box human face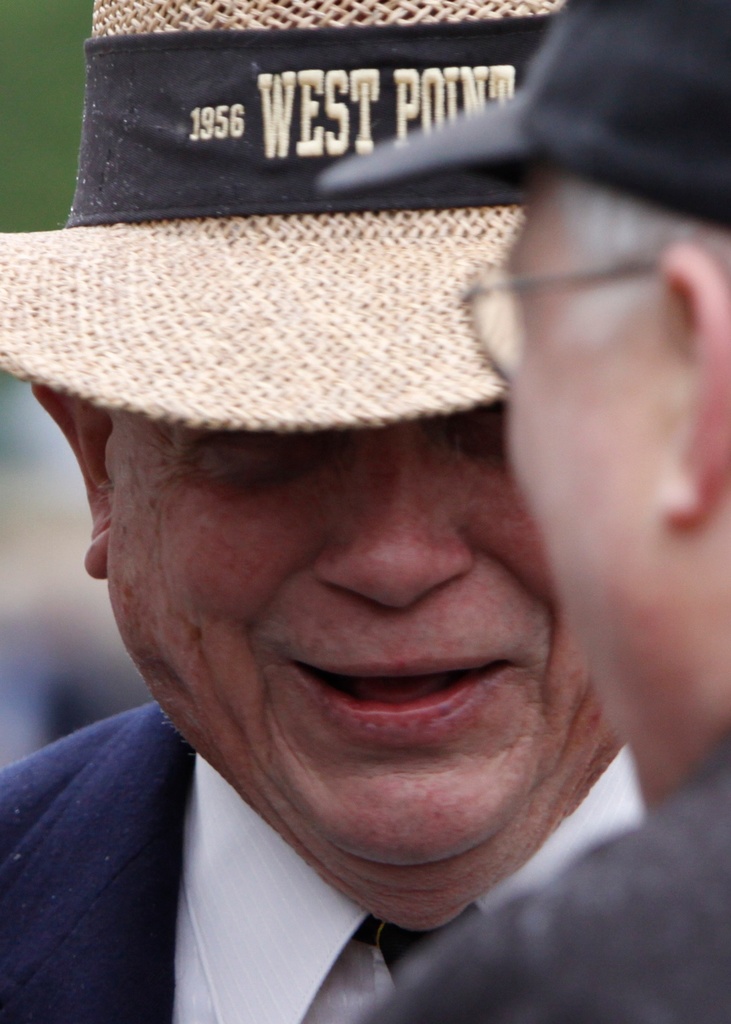
detection(103, 411, 627, 903)
